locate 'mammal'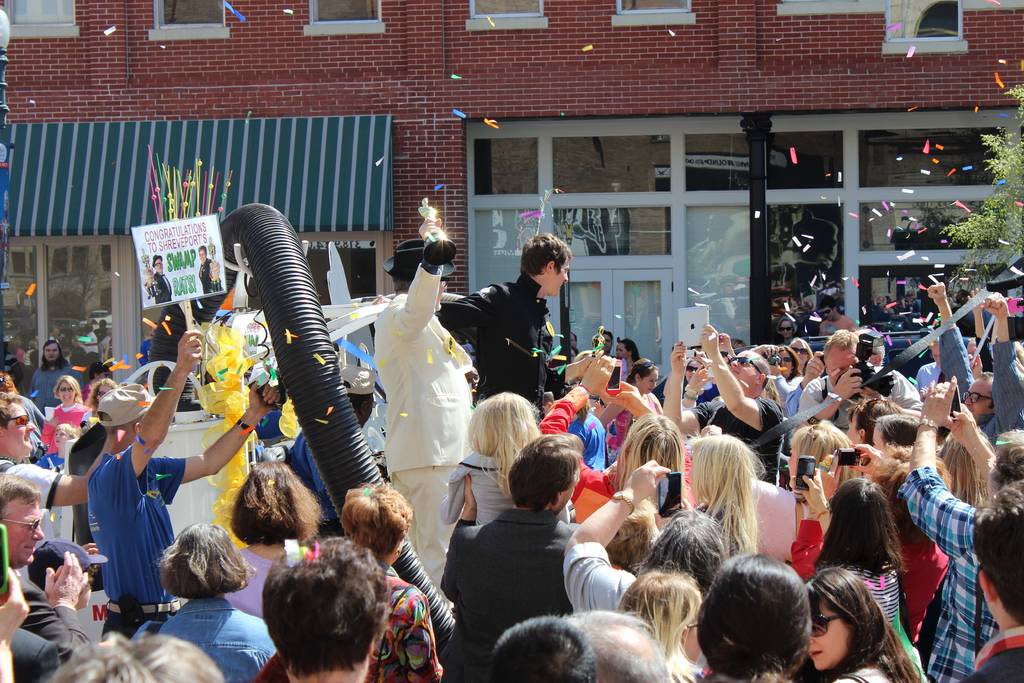
[x1=540, y1=346, x2=686, y2=526]
